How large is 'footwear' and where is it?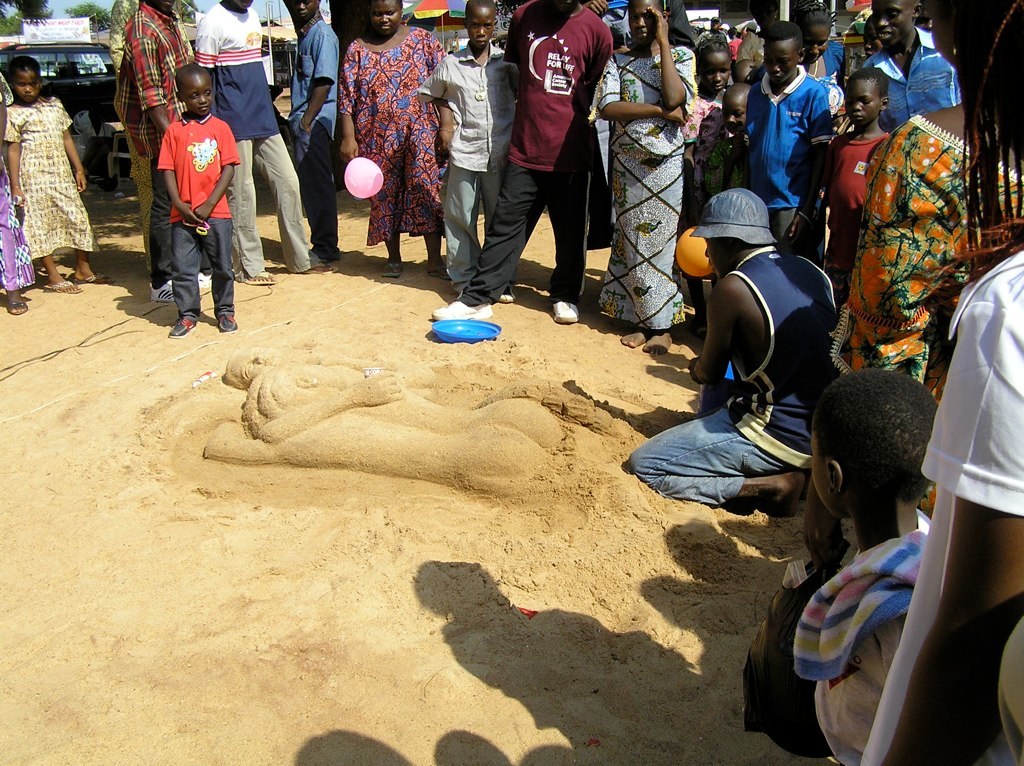
Bounding box: [381, 263, 404, 277].
